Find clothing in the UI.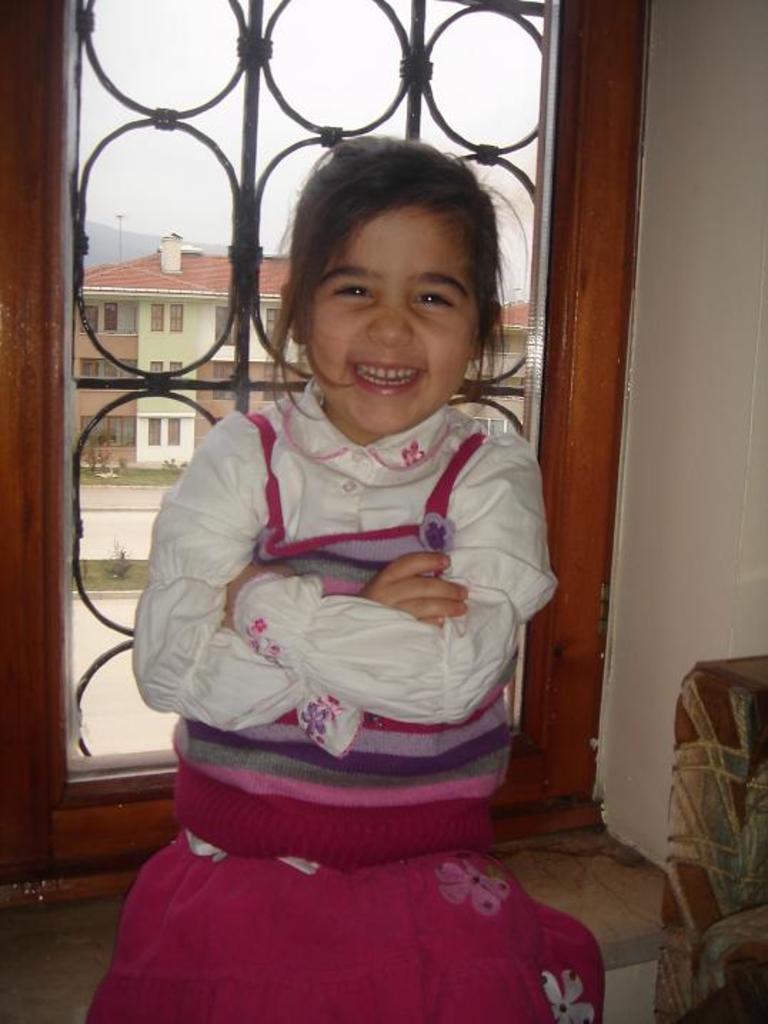
UI element at <bbox>128, 350, 571, 794</bbox>.
